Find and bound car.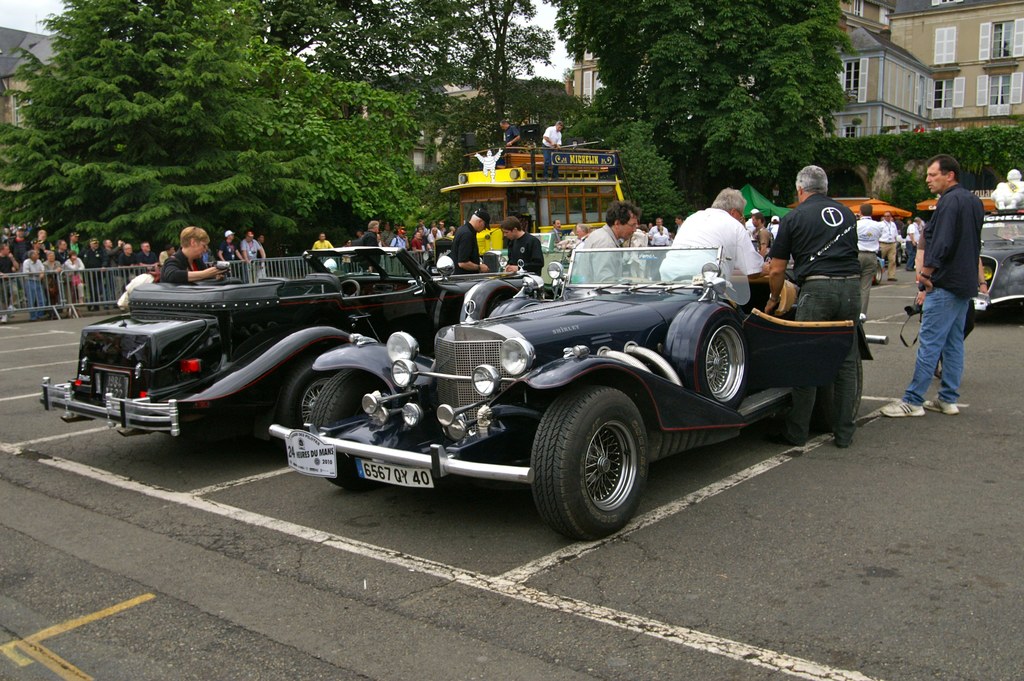
Bound: <region>35, 240, 550, 452</region>.
